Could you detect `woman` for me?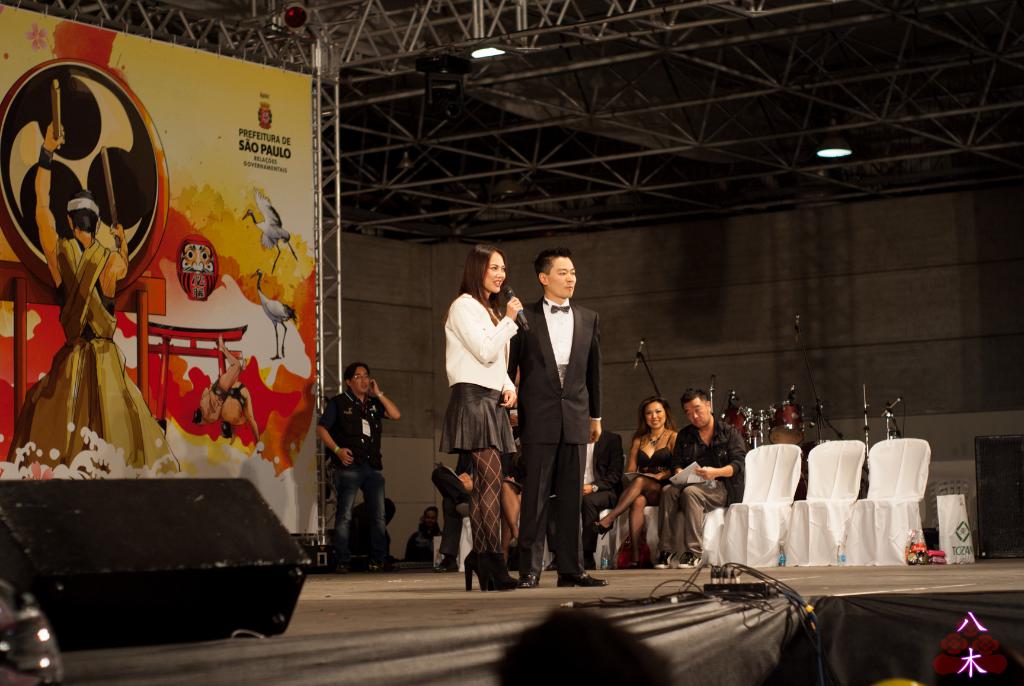
Detection result: 500/428/525/567.
